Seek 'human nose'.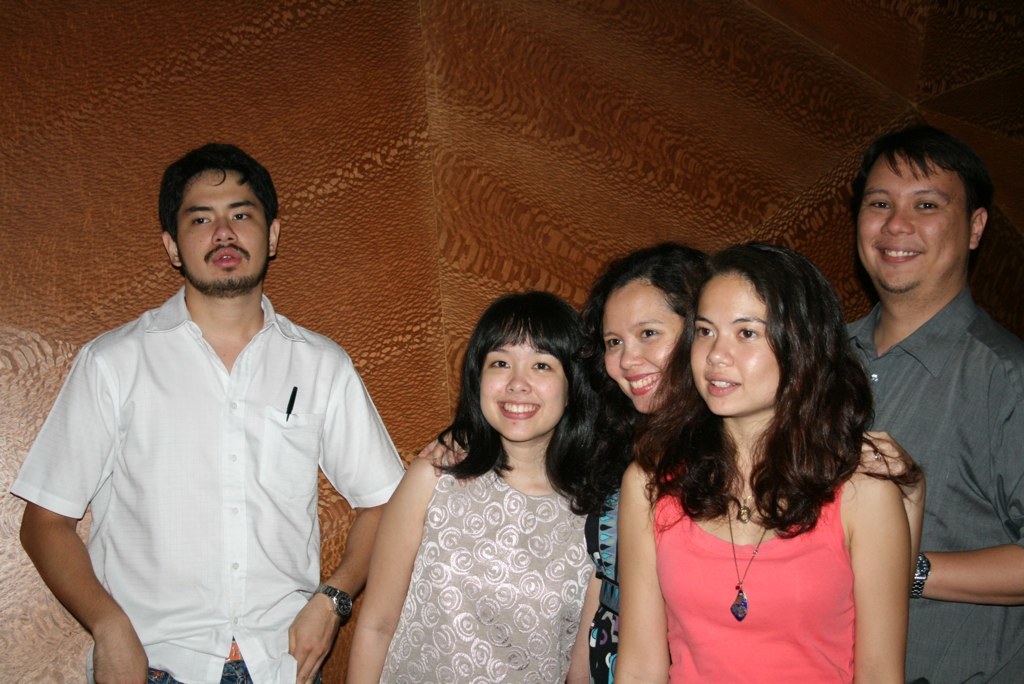
[left=704, top=334, right=731, bottom=369].
